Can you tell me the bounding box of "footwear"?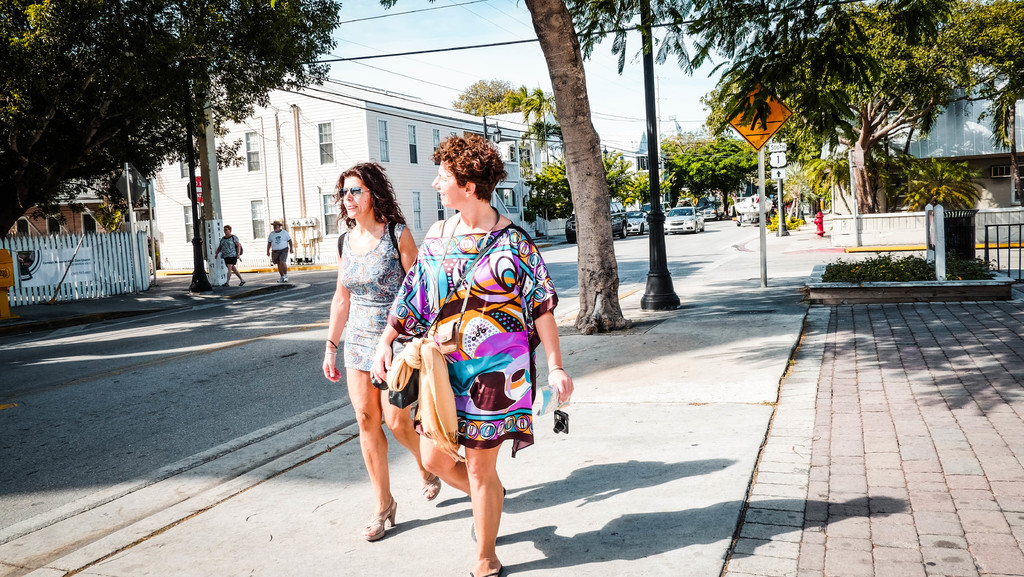
<box>360,499,399,544</box>.
